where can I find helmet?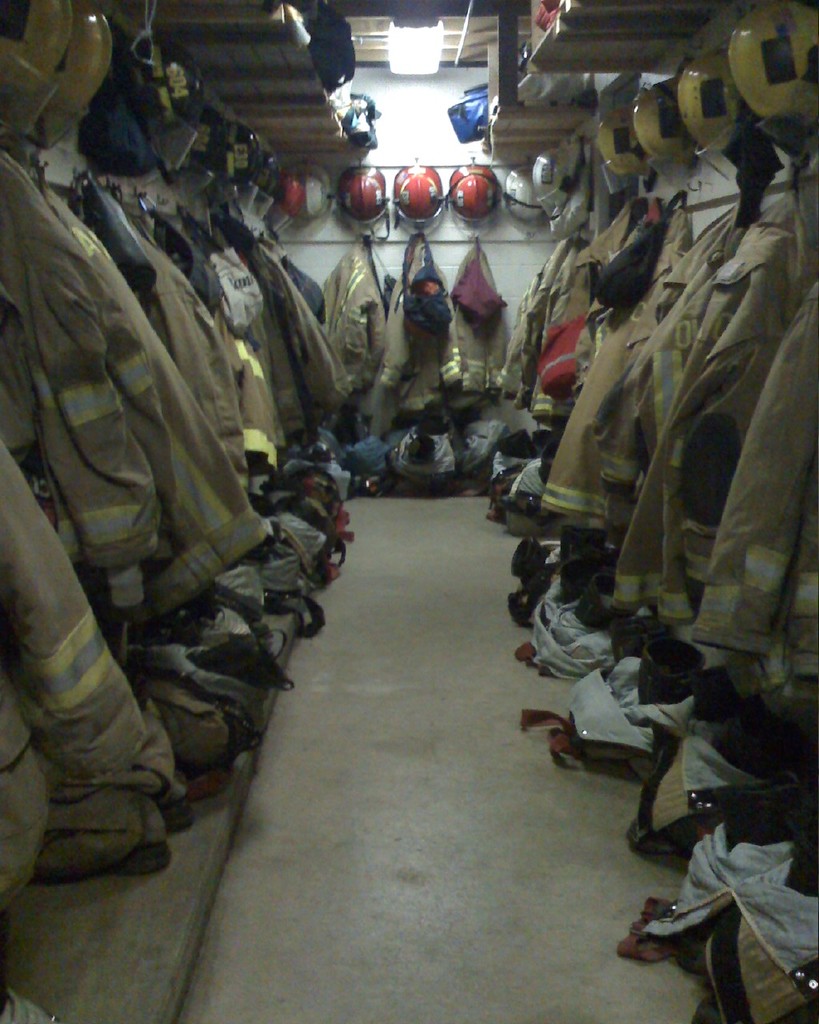
You can find it at box(129, 38, 202, 131).
